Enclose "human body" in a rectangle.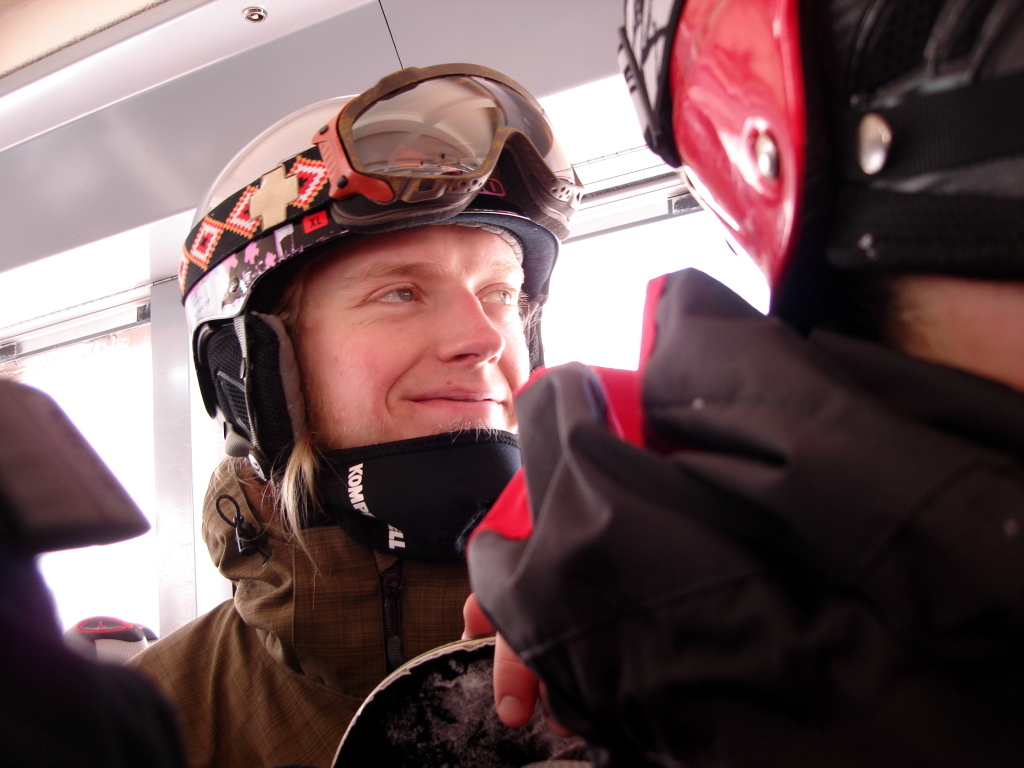
box=[122, 97, 811, 767].
